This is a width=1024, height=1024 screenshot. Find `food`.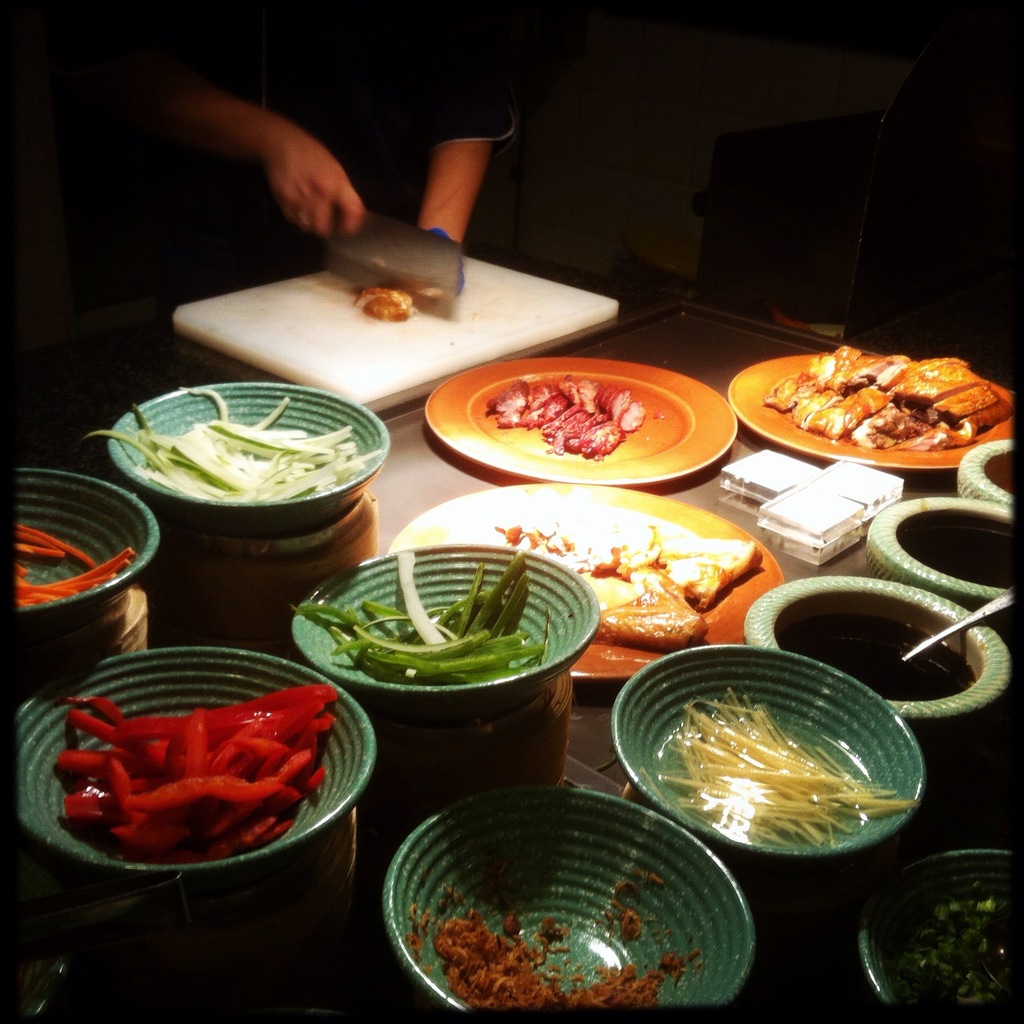
Bounding box: (left=18, top=524, right=135, bottom=609).
